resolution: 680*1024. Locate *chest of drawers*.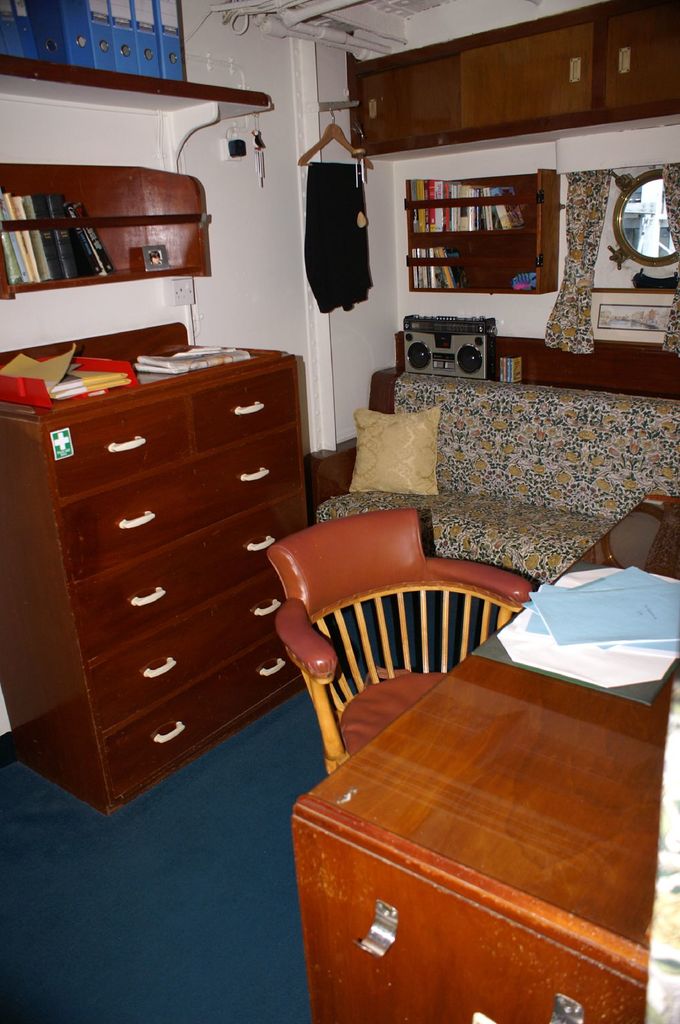
[0,318,296,811].
